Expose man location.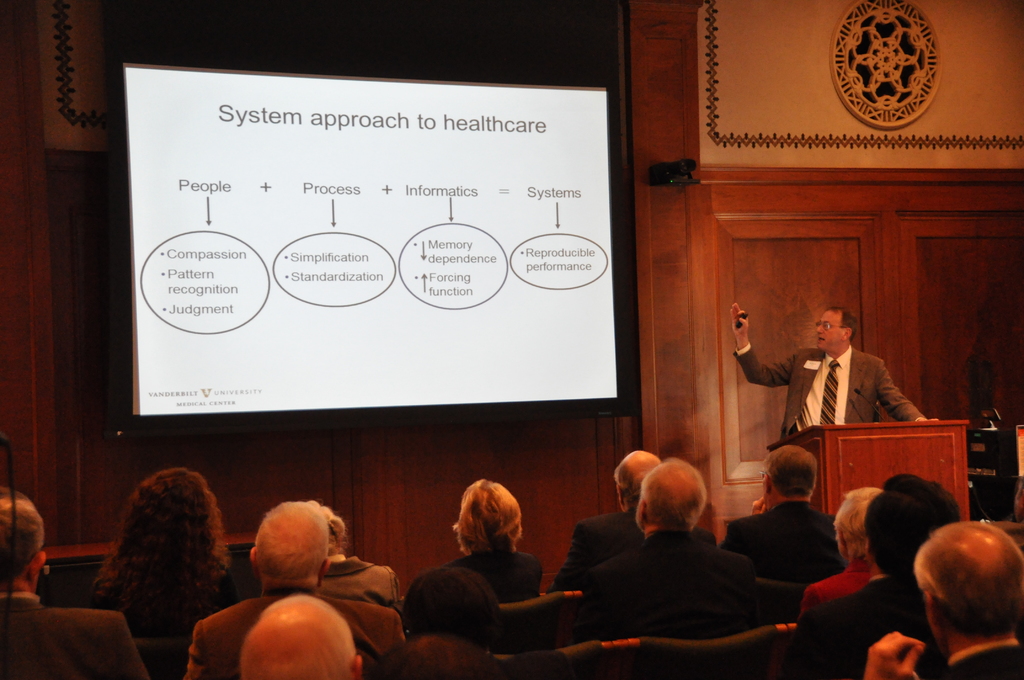
Exposed at pyautogui.locateOnScreen(785, 470, 962, 679).
